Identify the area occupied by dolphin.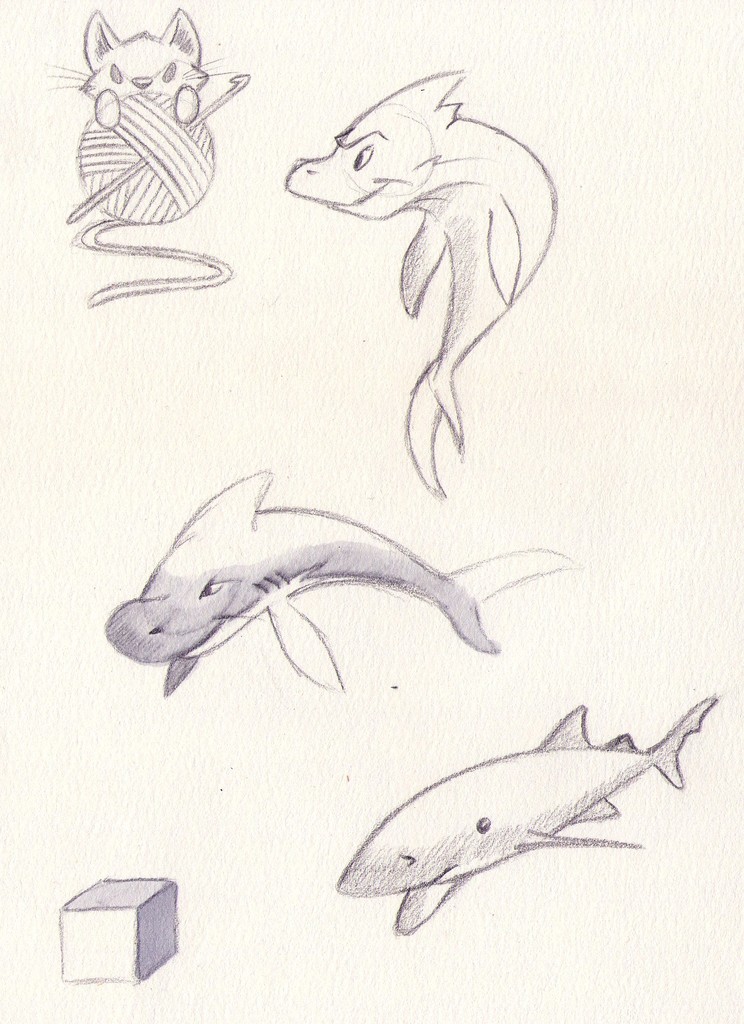
Area: [x1=335, y1=694, x2=724, y2=937].
